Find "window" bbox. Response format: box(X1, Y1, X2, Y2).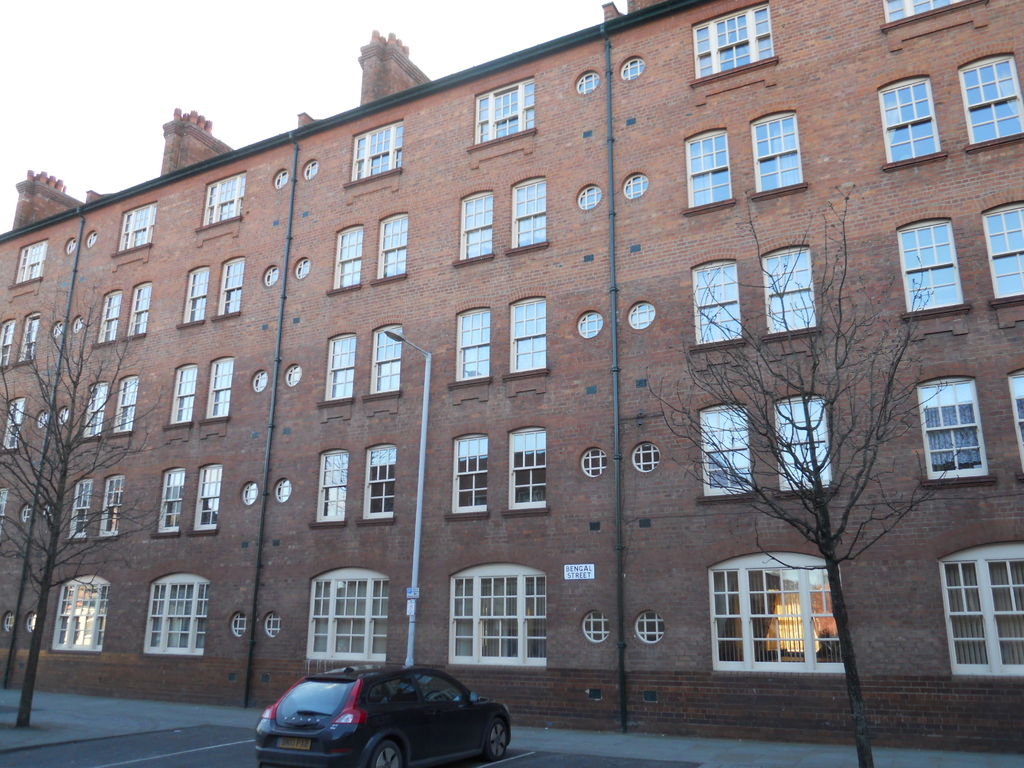
box(454, 436, 492, 515).
